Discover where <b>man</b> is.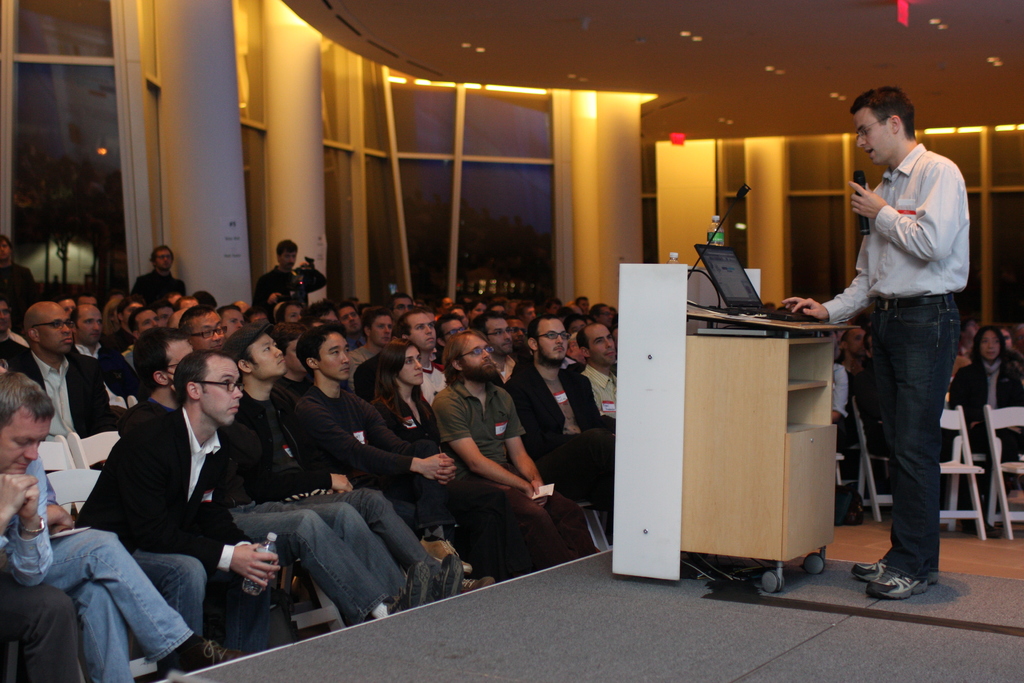
Discovered at crop(0, 235, 40, 334).
